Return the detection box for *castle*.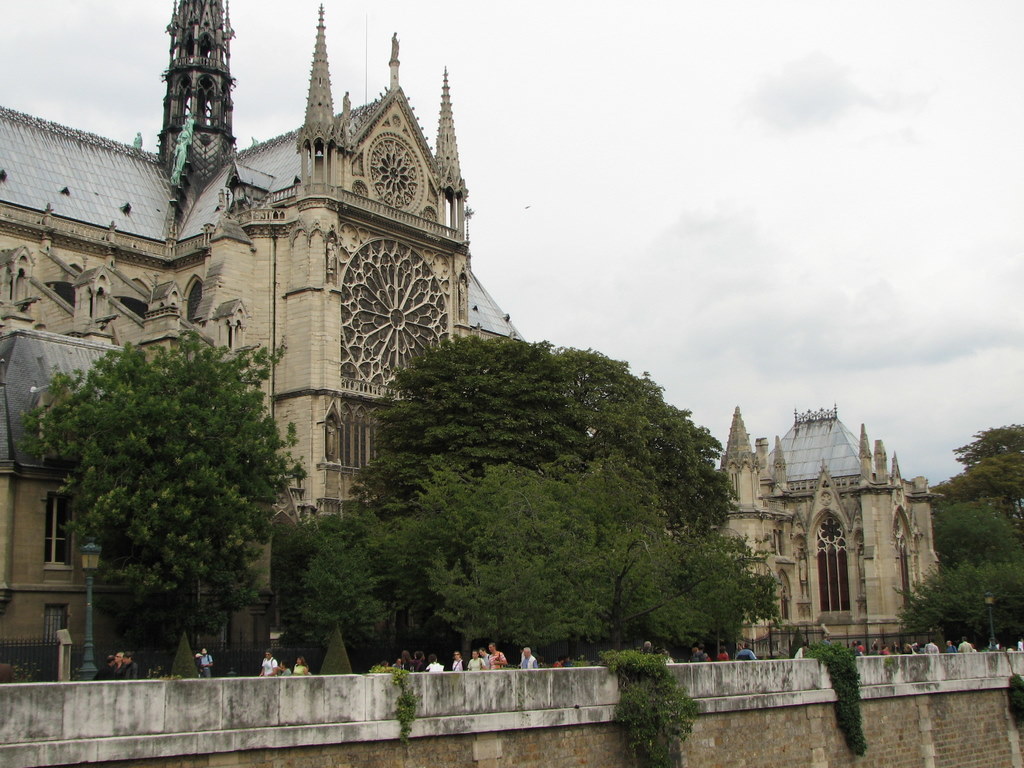
(0, 0, 989, 767).
